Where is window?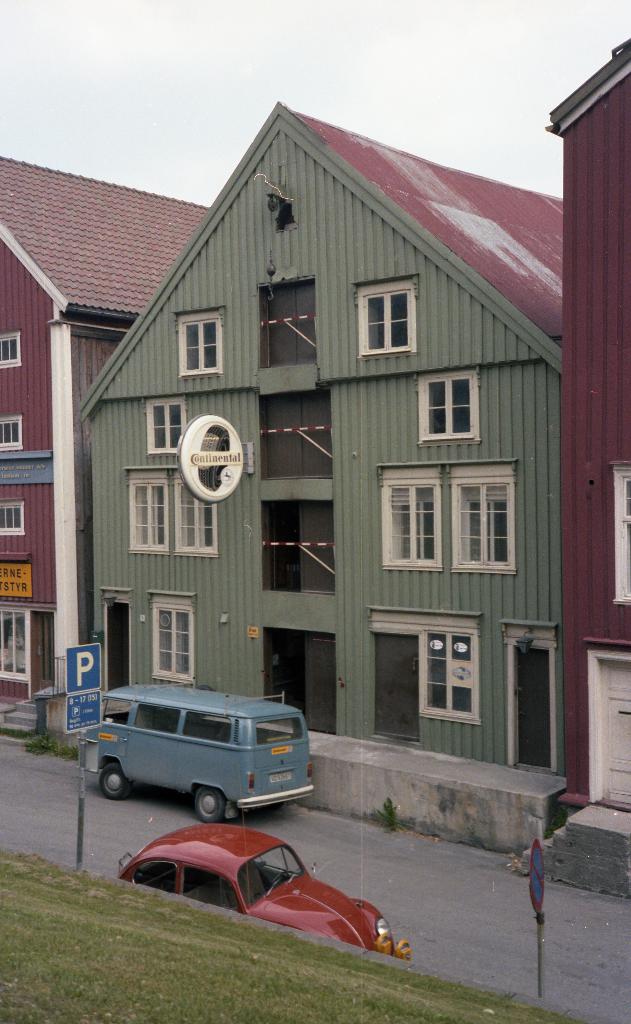
415 374 486 449.
